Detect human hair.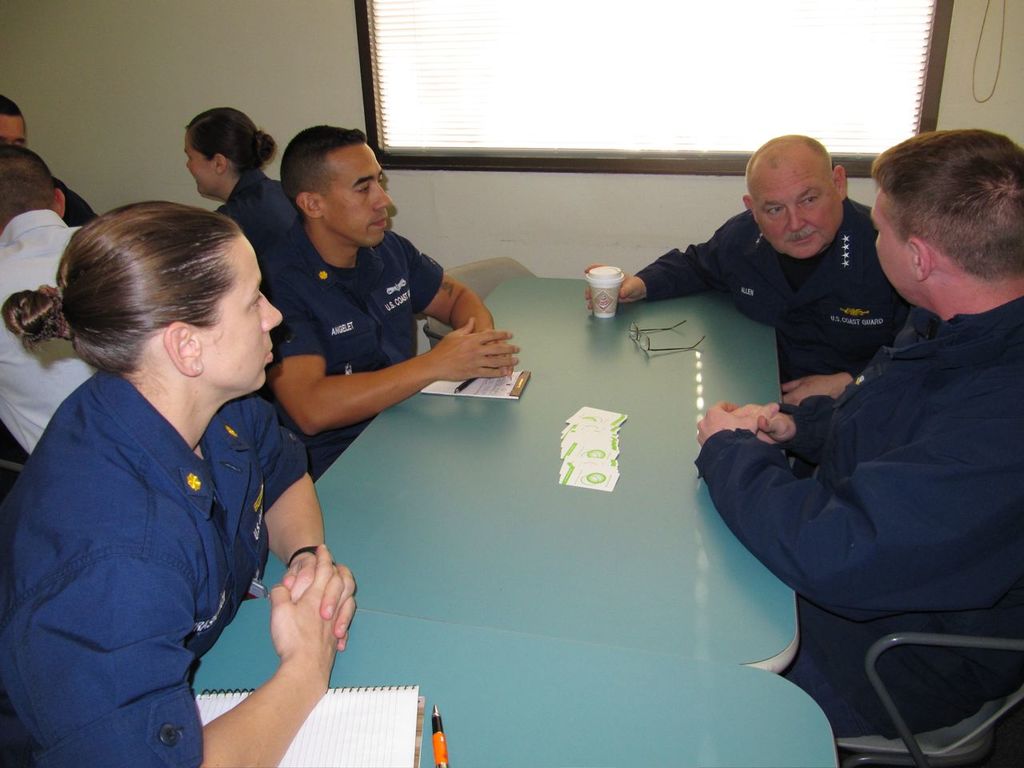
Detected at Rect(871, 126, 1023, 289).
